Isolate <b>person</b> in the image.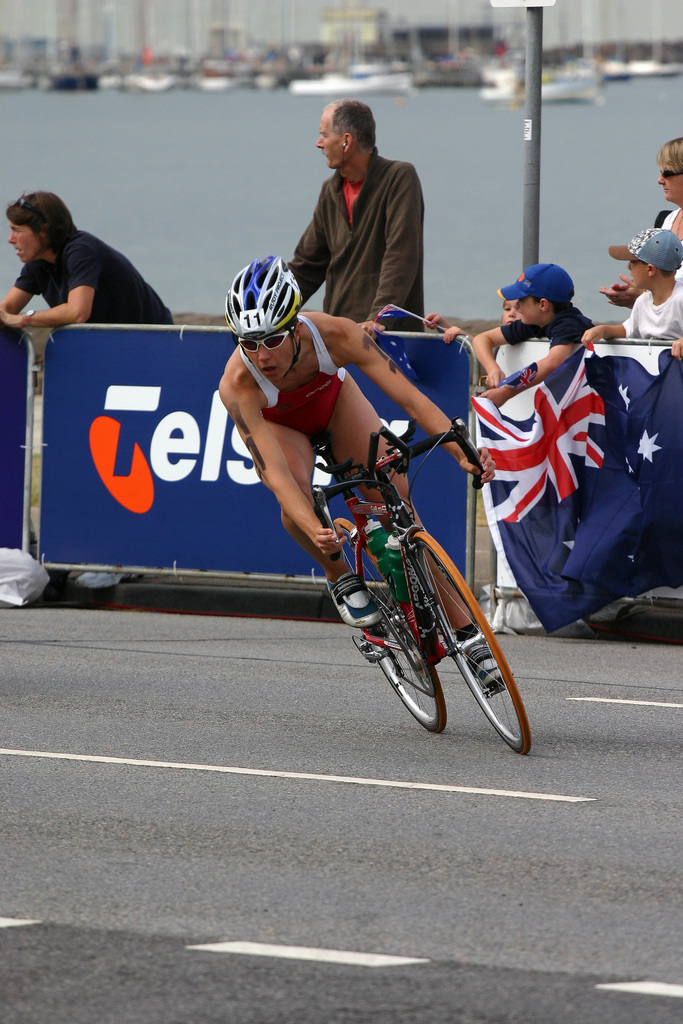
Isolated region: l=581, t=228, r=682, b=356.
